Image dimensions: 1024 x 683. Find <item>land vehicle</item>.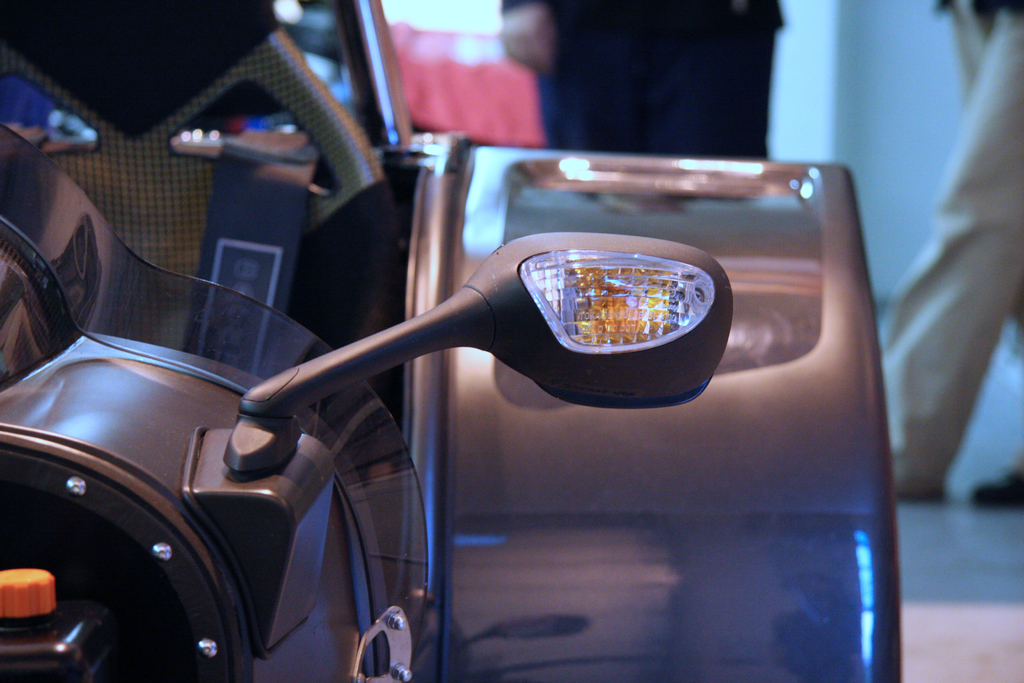
rect(14, 87, 904, 677).
